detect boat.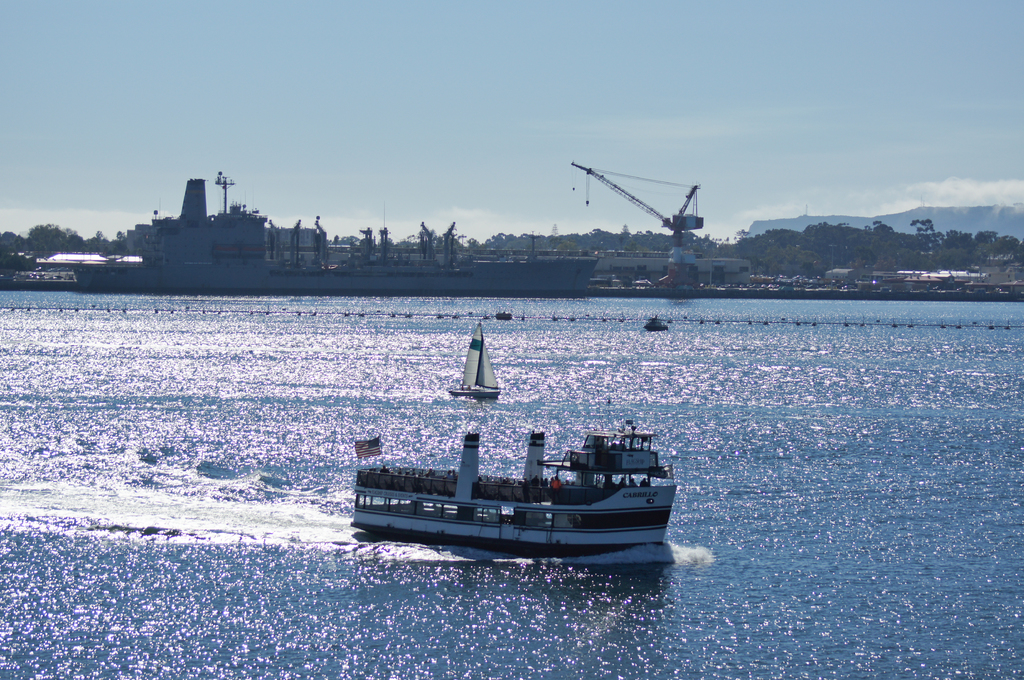
Detected at left=348, top=411, right=712, bottom=557.
